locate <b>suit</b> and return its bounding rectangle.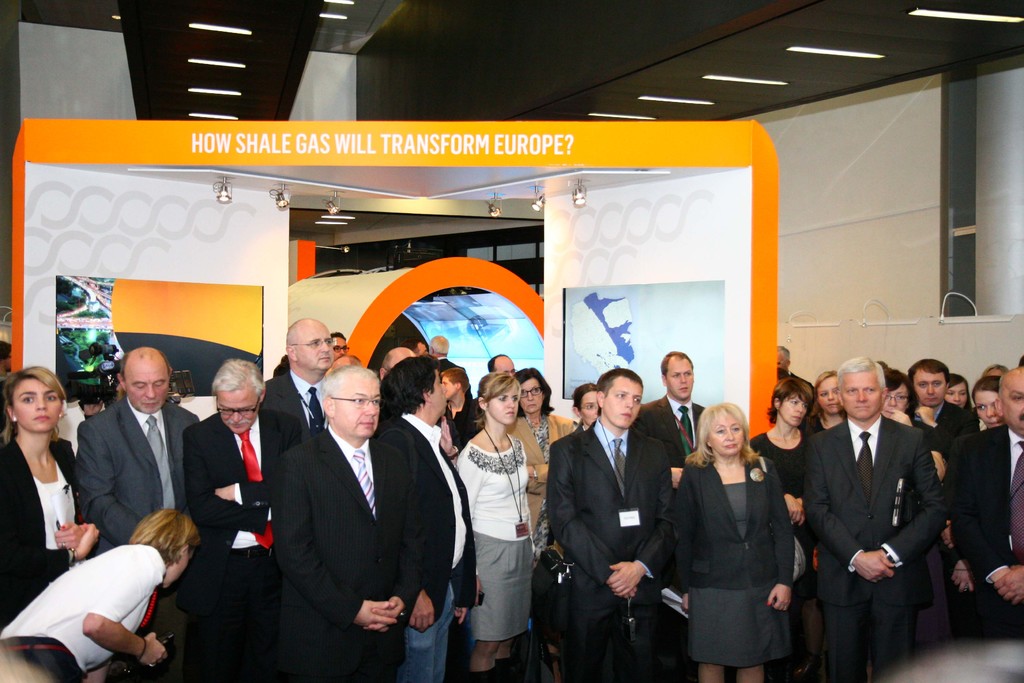
[184, 413, 305, 682].
